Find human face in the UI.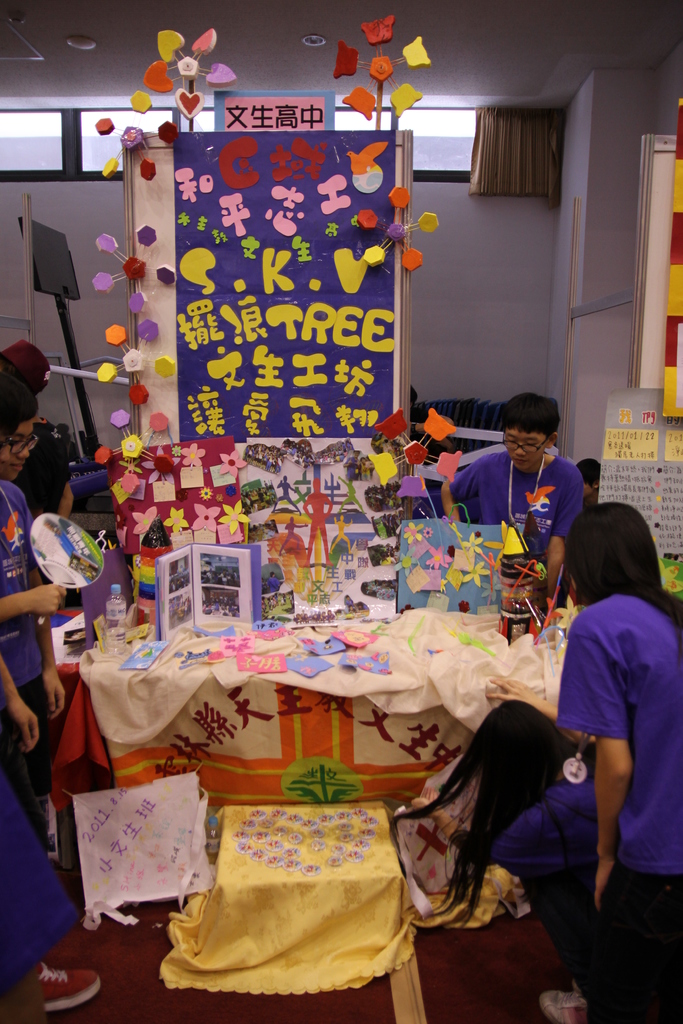
UI element at <region>0, 414, 32, 484</region>.
